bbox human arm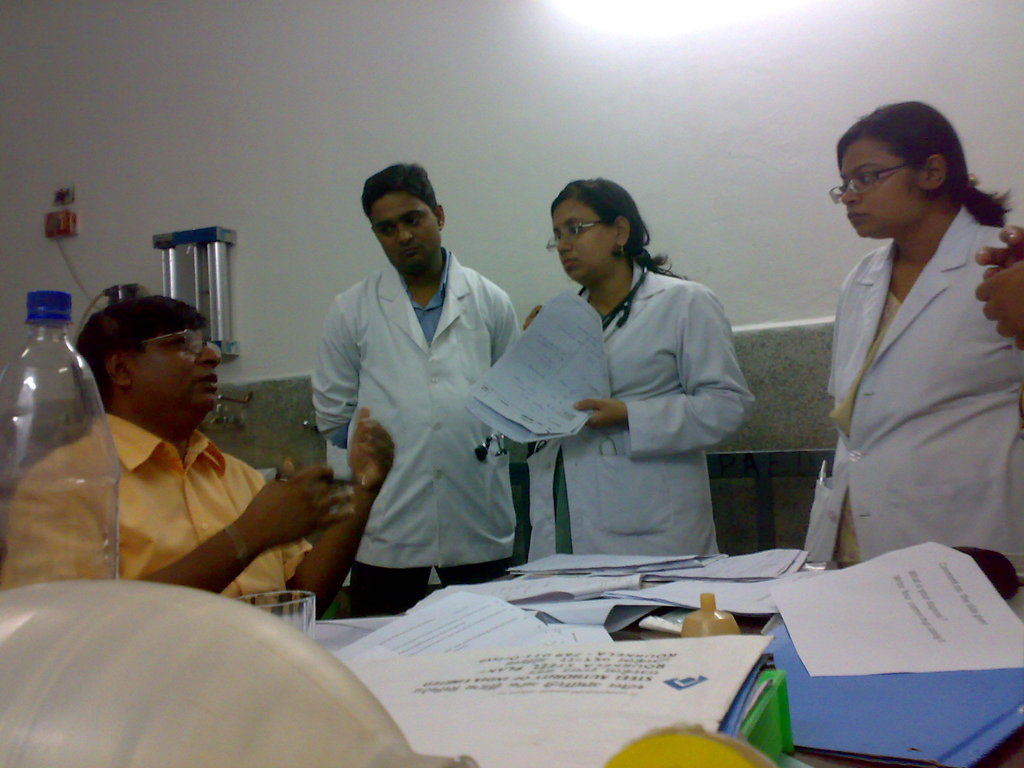
Rect(971, 246, 1023, 352)
